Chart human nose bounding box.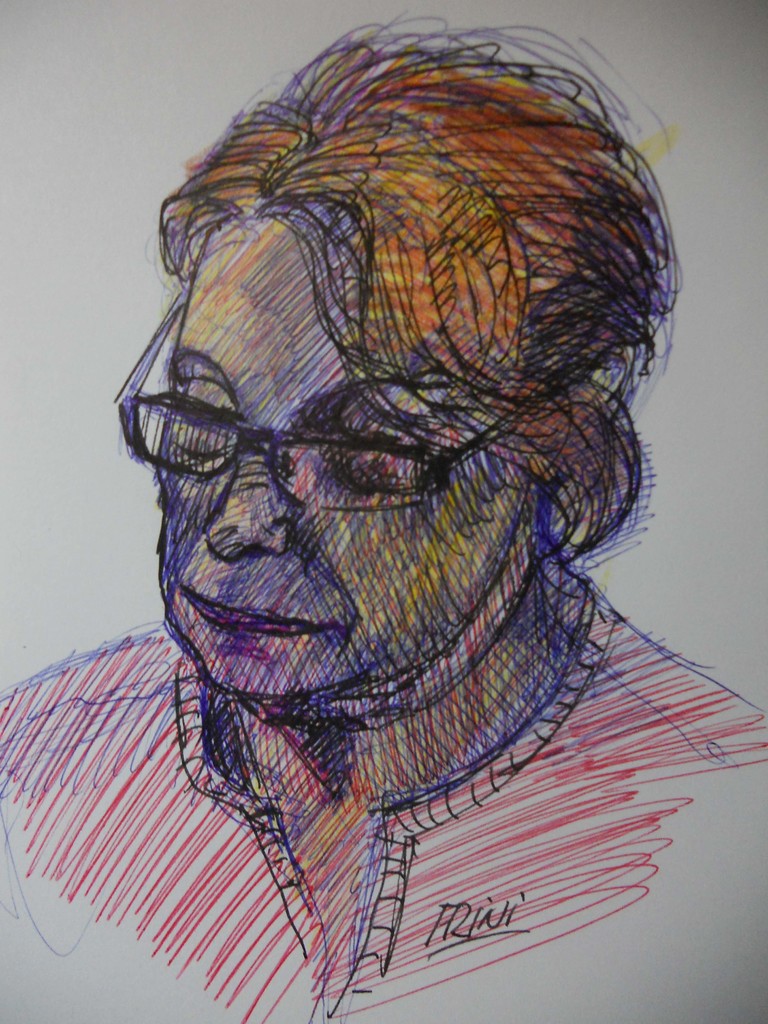
Charted: 206/452/292/564.
